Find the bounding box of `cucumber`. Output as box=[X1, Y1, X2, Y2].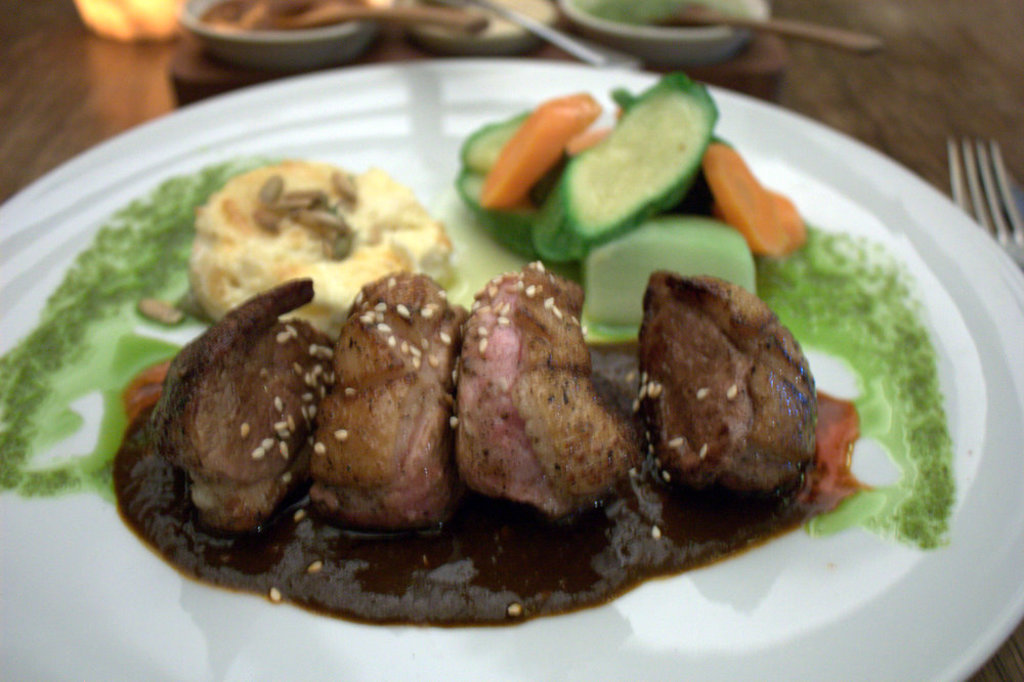
box=[568, 81, 727, 232].
